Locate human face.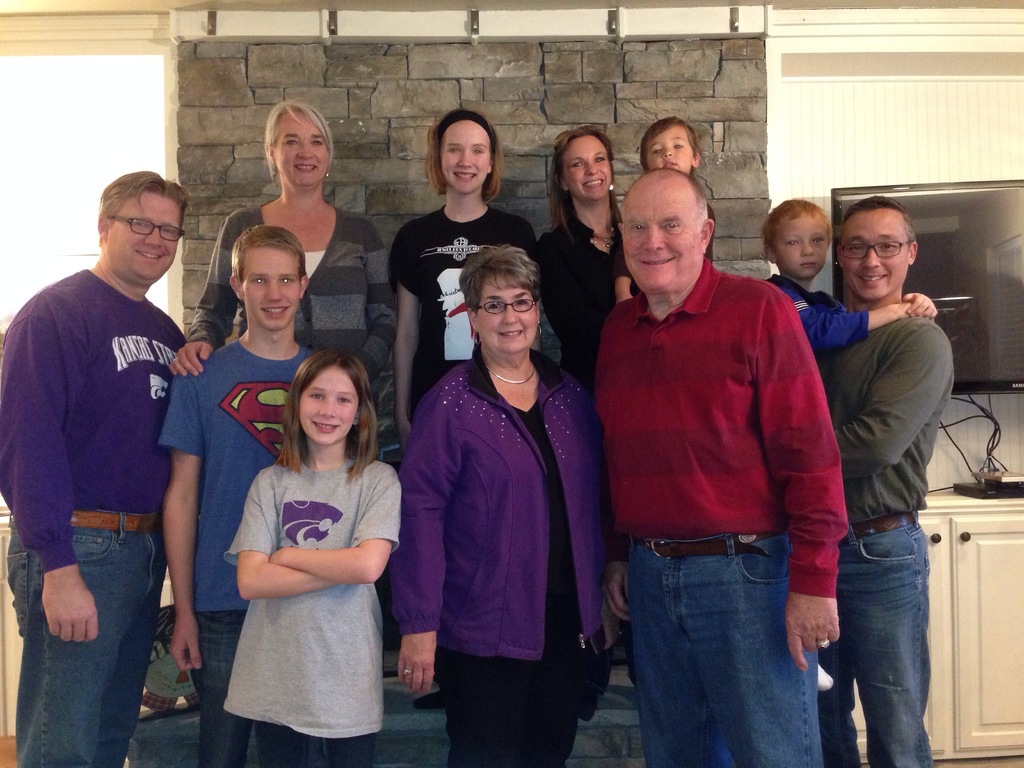
Bounding box: <box>835,212,908,298</box>.
